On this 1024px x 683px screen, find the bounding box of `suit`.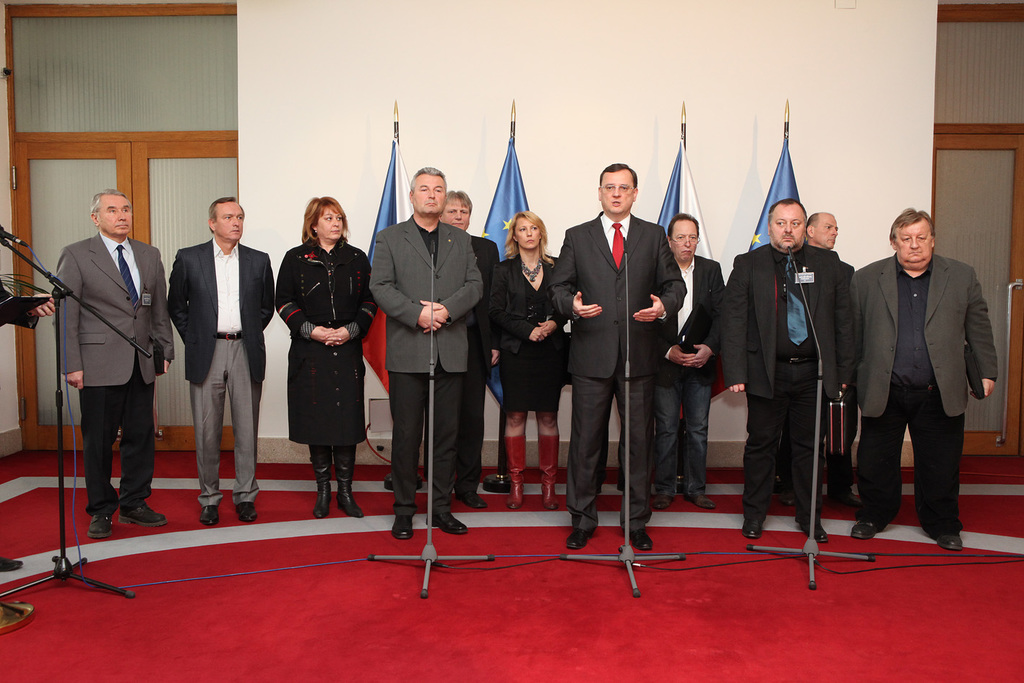
Bounding box: [369, 215, 484, 520].
